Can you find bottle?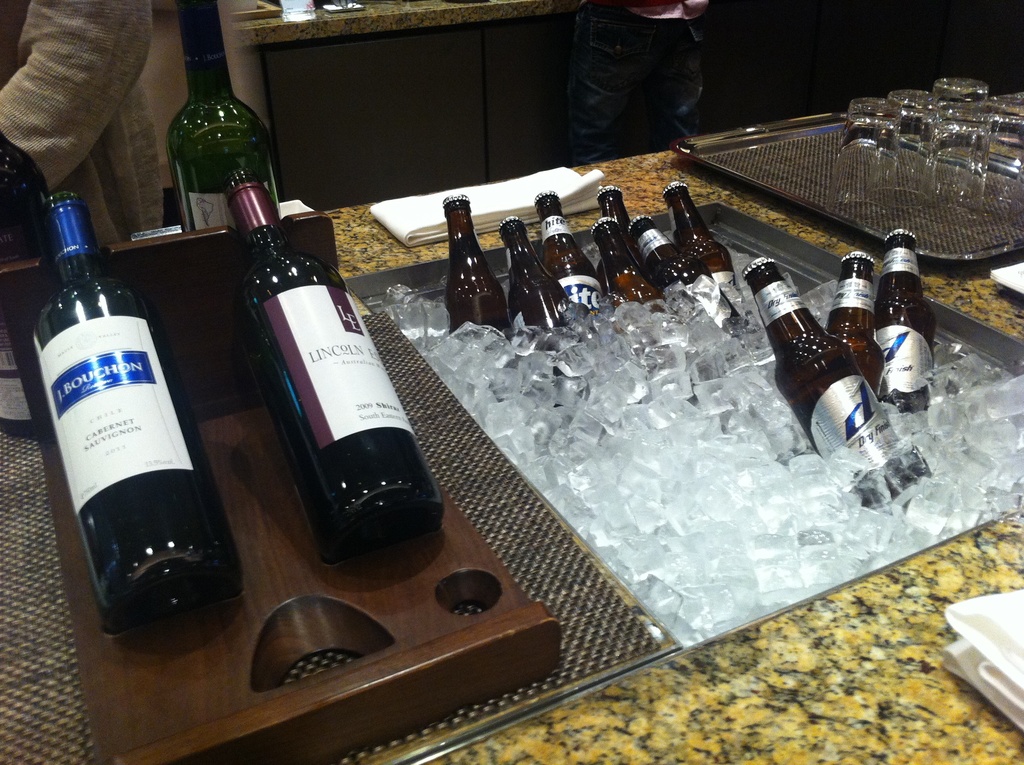
Yes, bounding box: 592 186 646 298.
